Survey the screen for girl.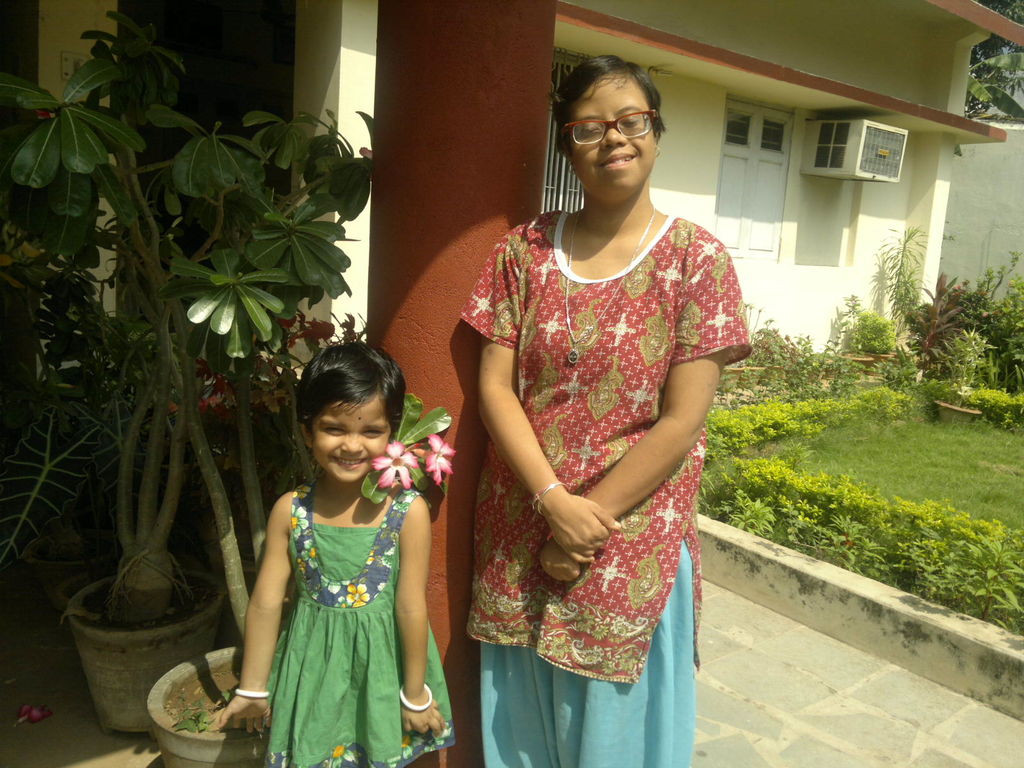
Survey found: crop(209, 337, 458, 767).
